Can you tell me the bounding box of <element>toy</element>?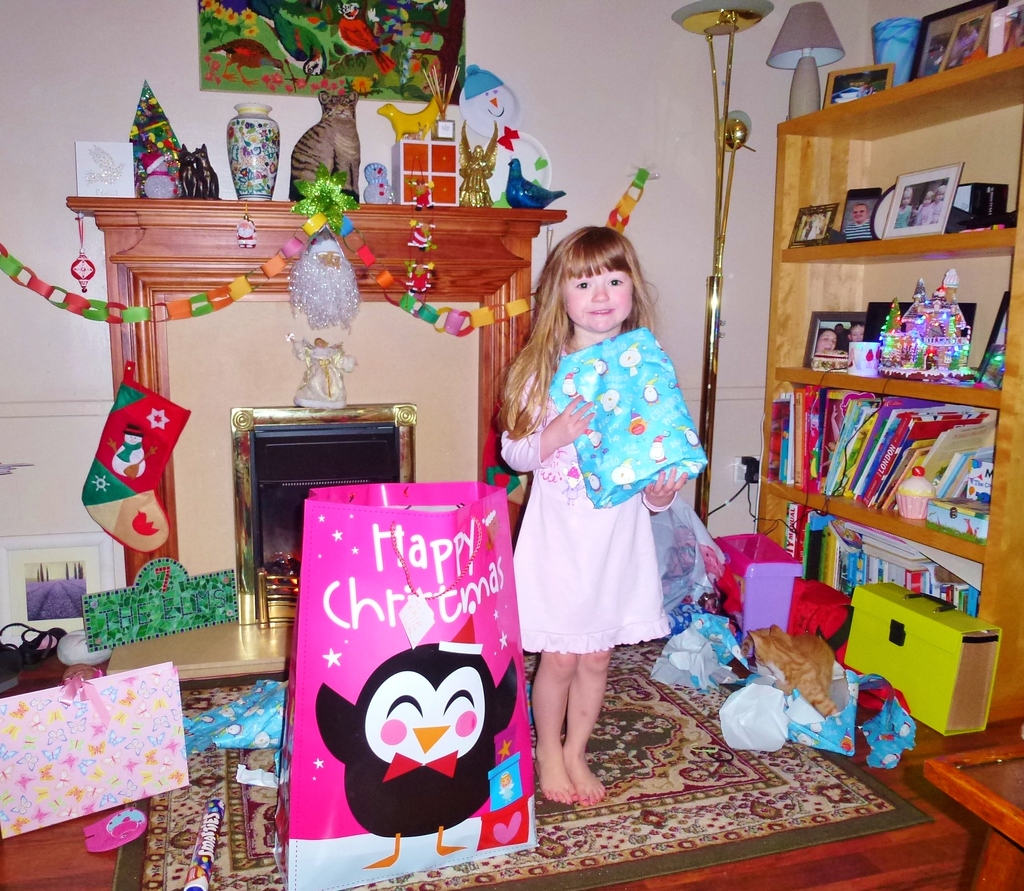
rect(456, 121, 499, 209).
